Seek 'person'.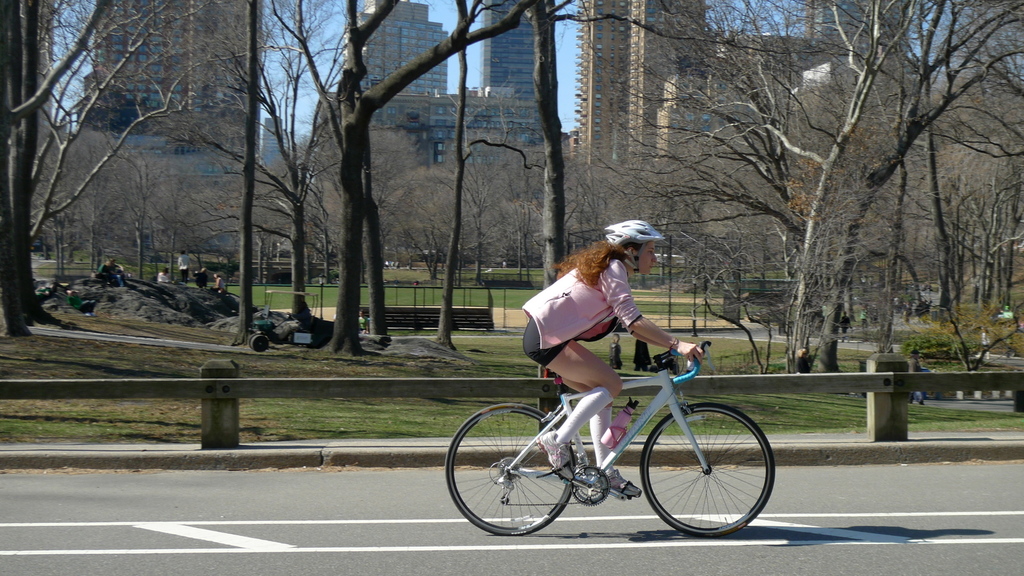
x1=211, y1=272, x2=226, y2=300.
